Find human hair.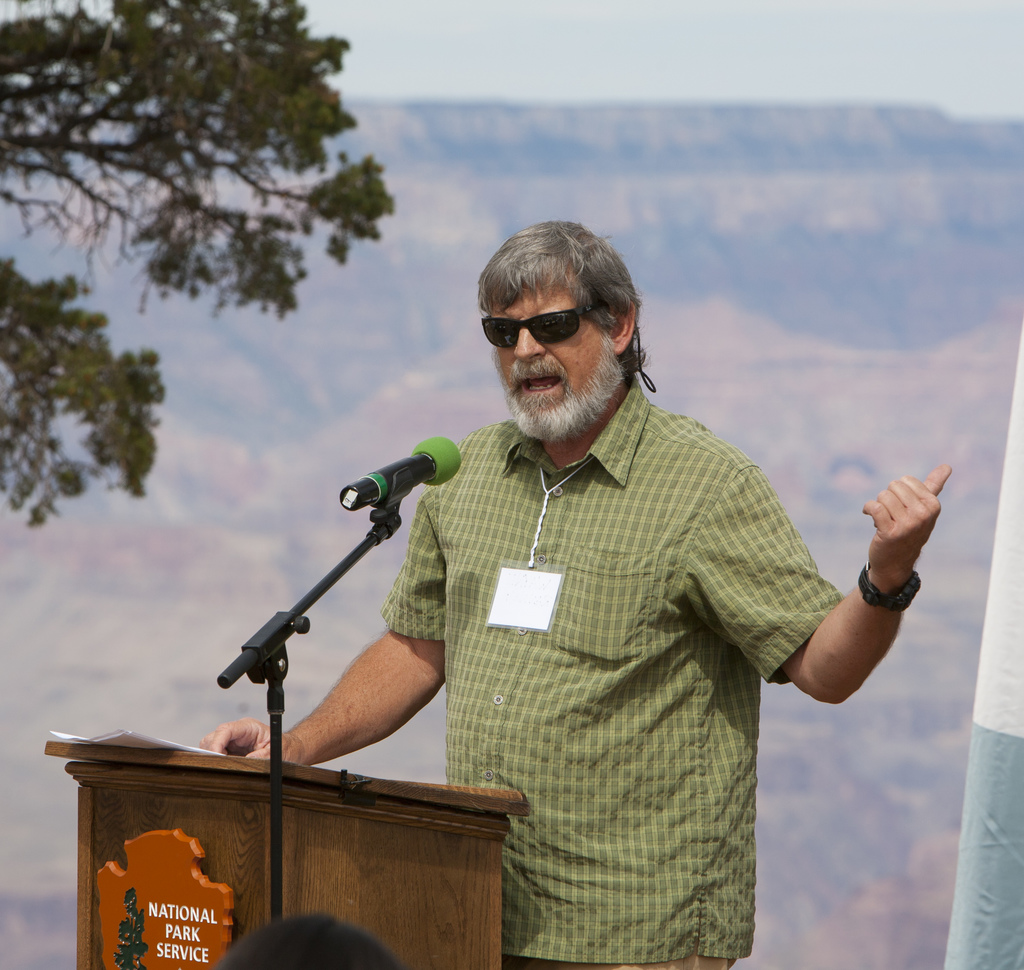
left=209, top=909, right=402, bottom=969.
